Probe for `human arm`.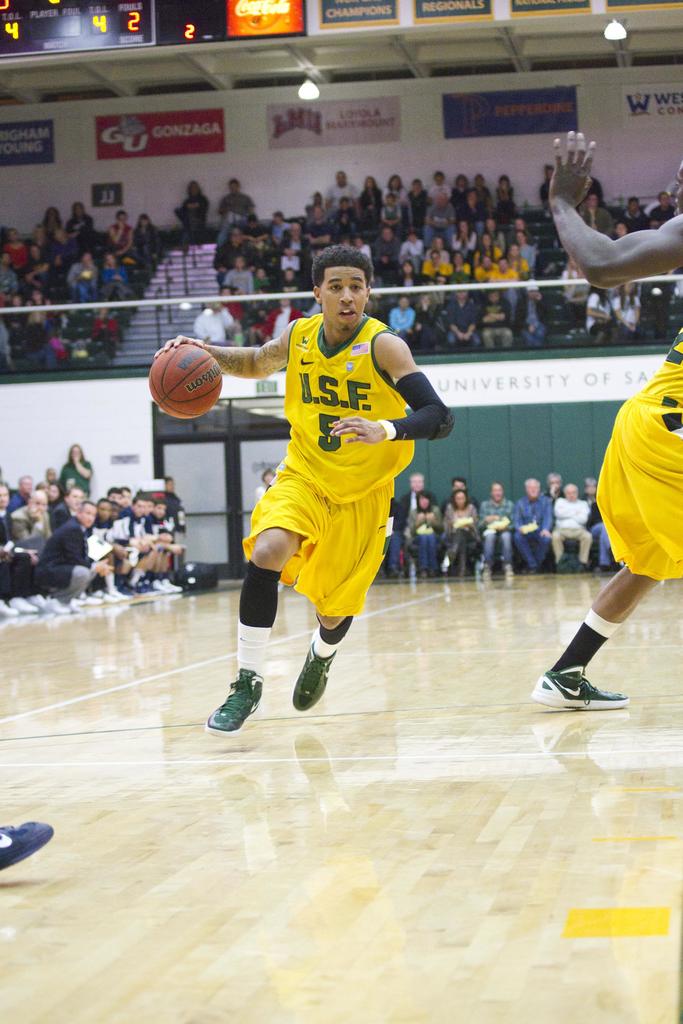
Probe result: locate(156, 325, 299, 375).
